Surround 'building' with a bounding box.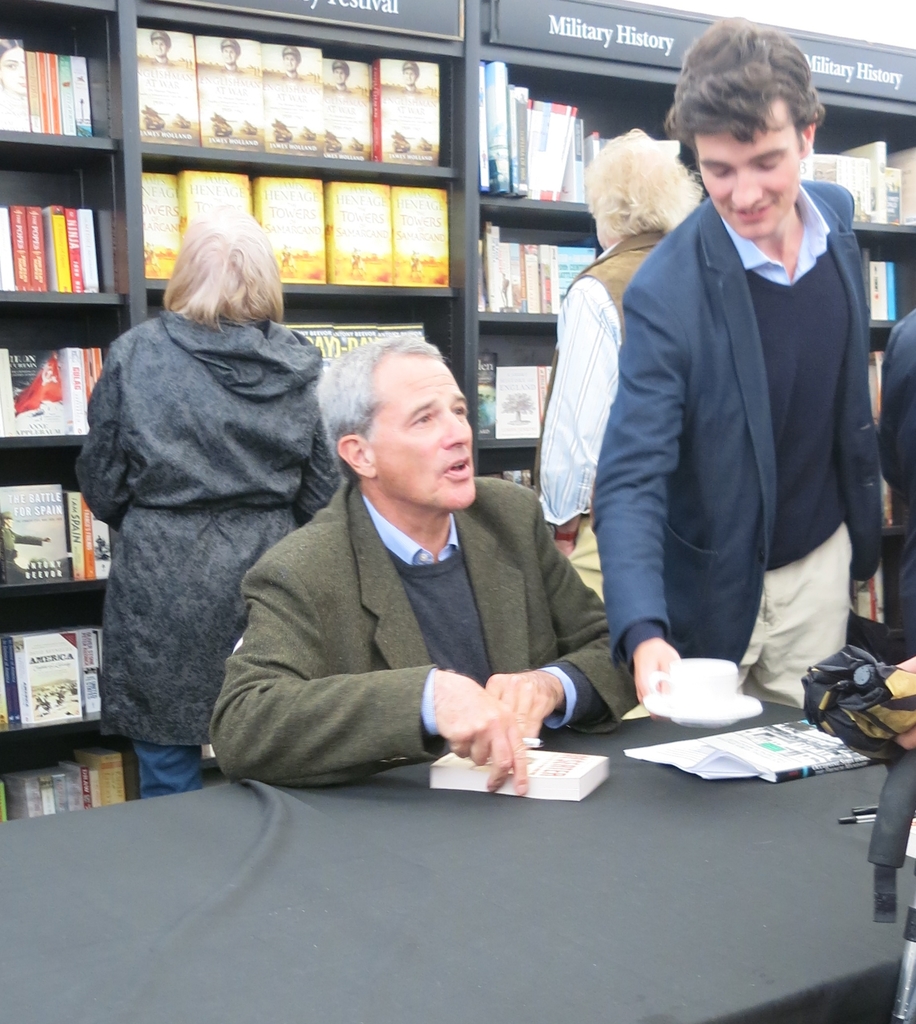
region(0, 0, 915, 1023).
